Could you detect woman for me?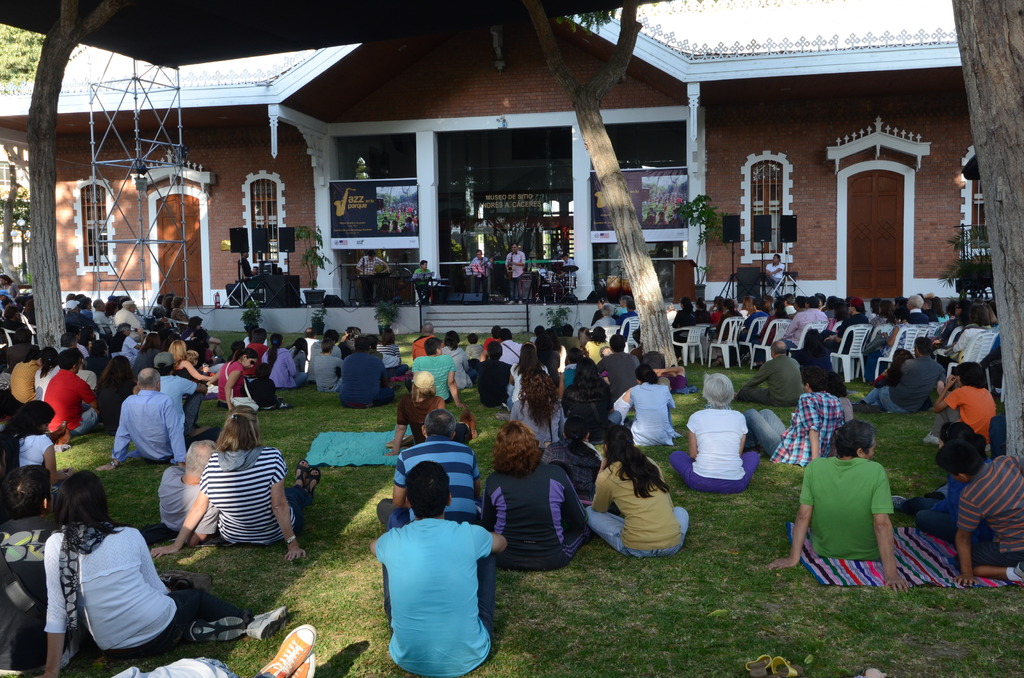
Detection result: crop(559, 352, 620, 449).
